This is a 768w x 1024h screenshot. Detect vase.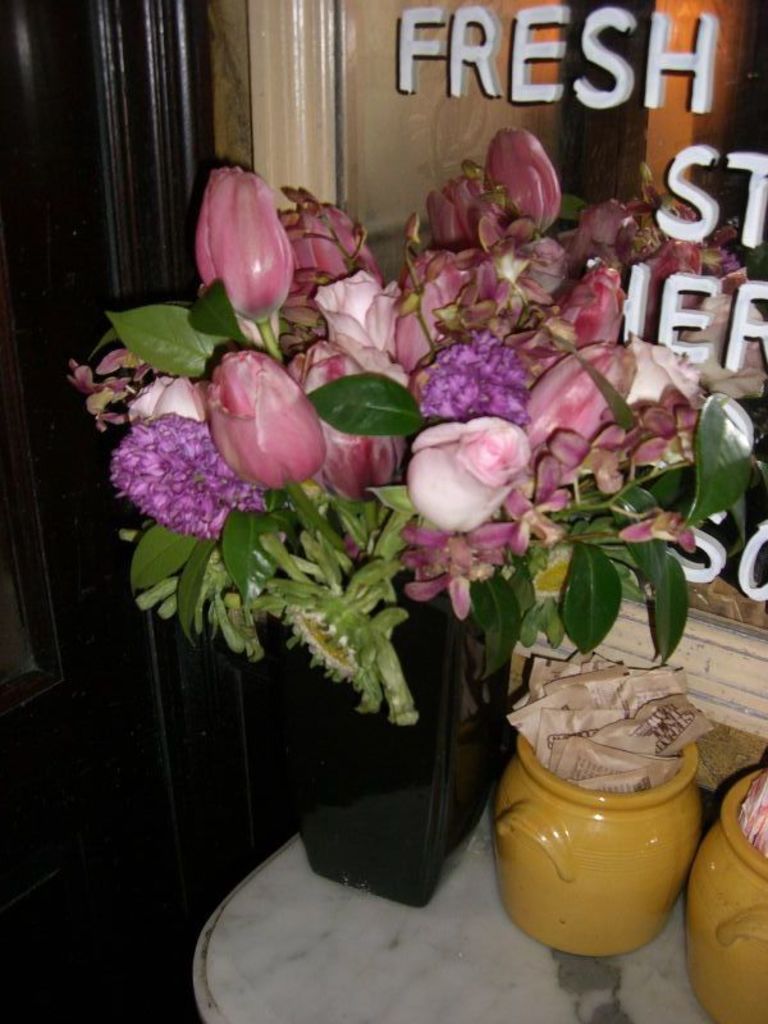
box=[686, 767, 767, 1023].
